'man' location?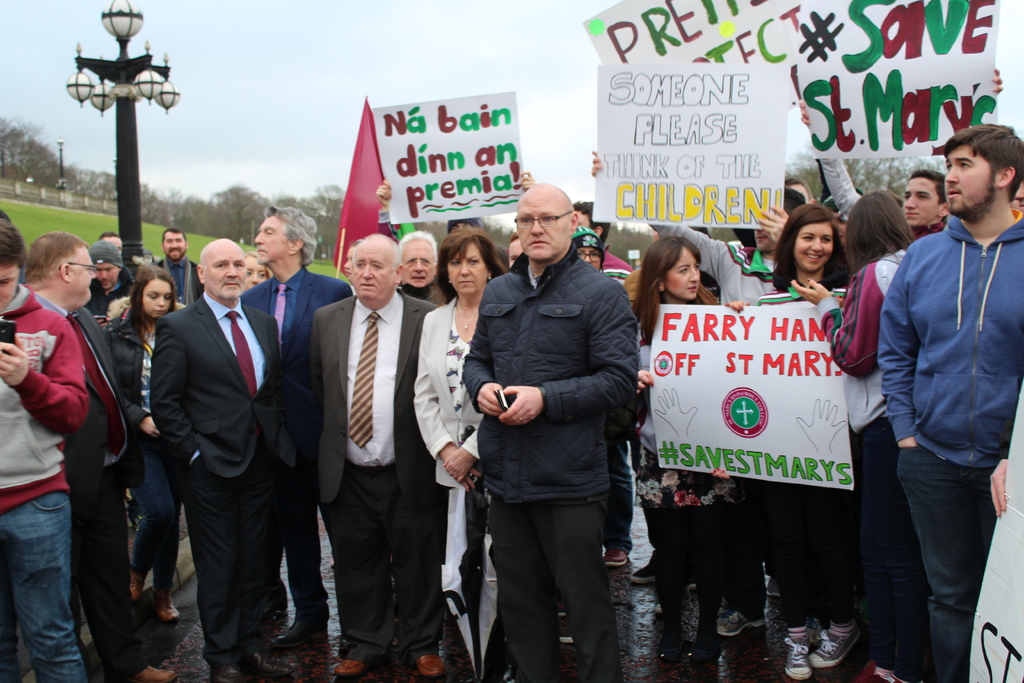
BBox(228, 199, 344, 656)
